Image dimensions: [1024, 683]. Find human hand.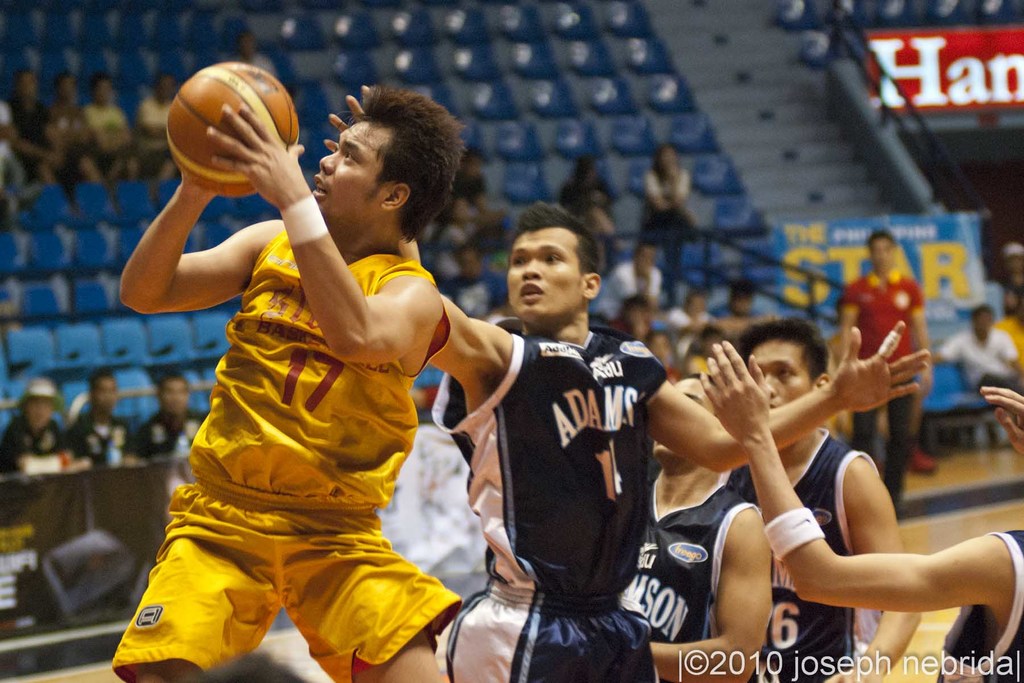
BBox(828, 333, 922, 434).
